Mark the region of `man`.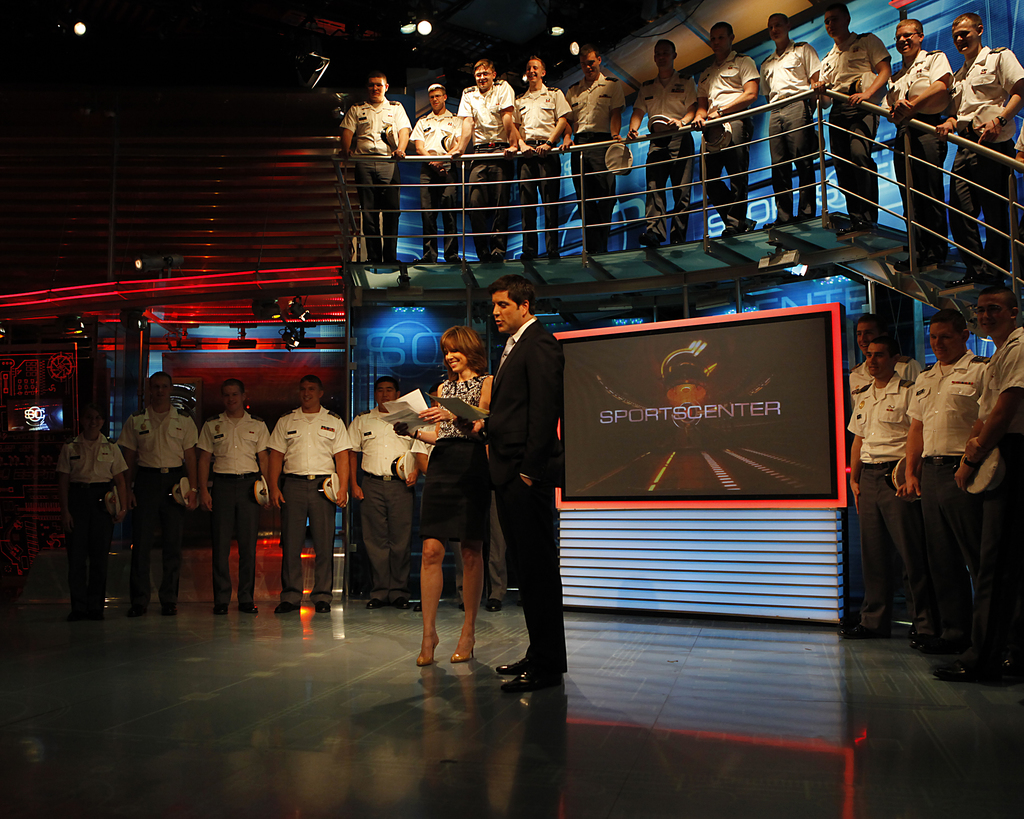
Region: 563, 59, 632, 257.
